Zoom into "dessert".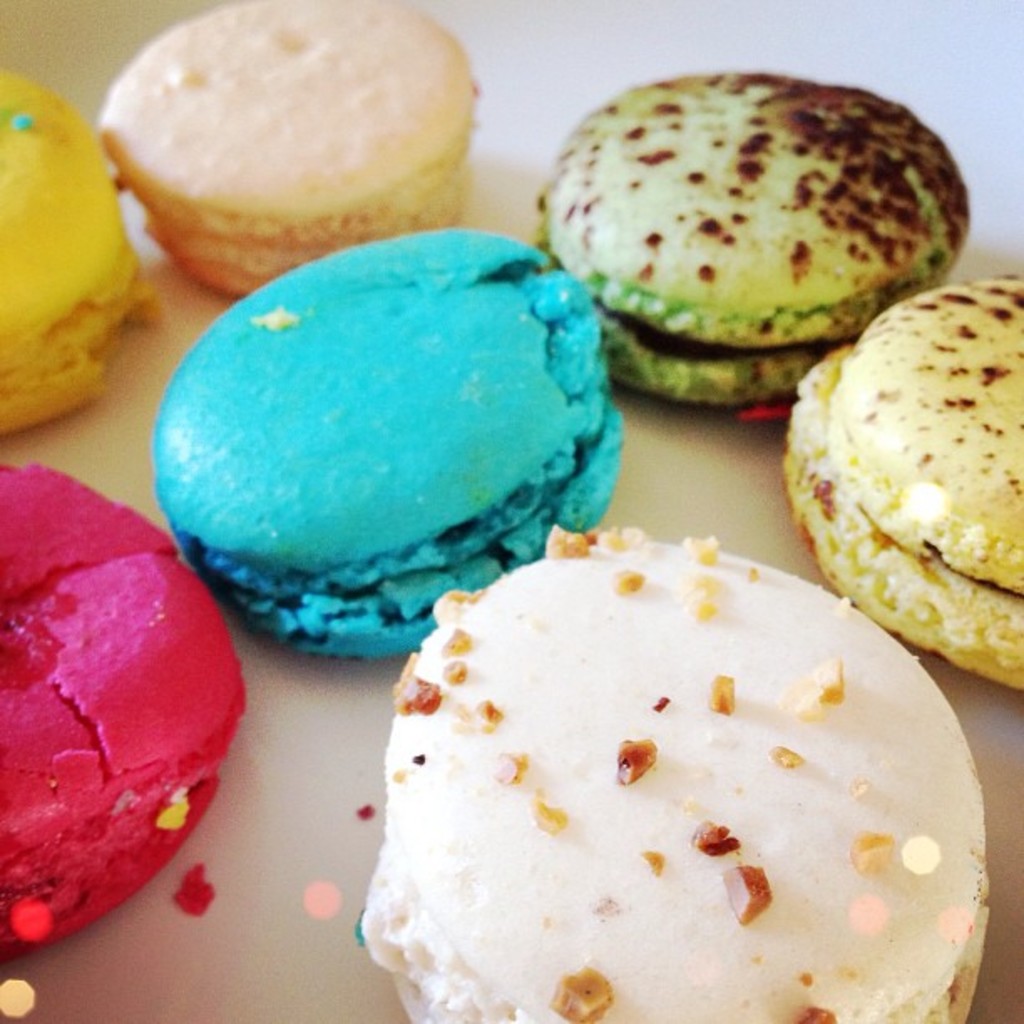
Zoom target: {"left": 0, "top": 462, "right": 243, "bottom": 940}.
